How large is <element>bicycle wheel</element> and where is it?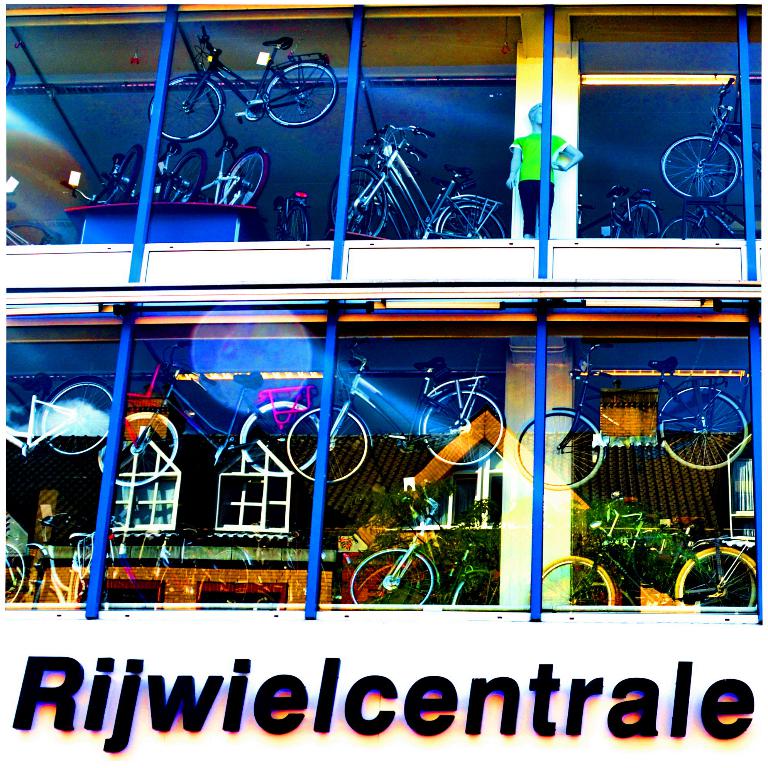
Bounding box: box(351, 549, 432, 602).
